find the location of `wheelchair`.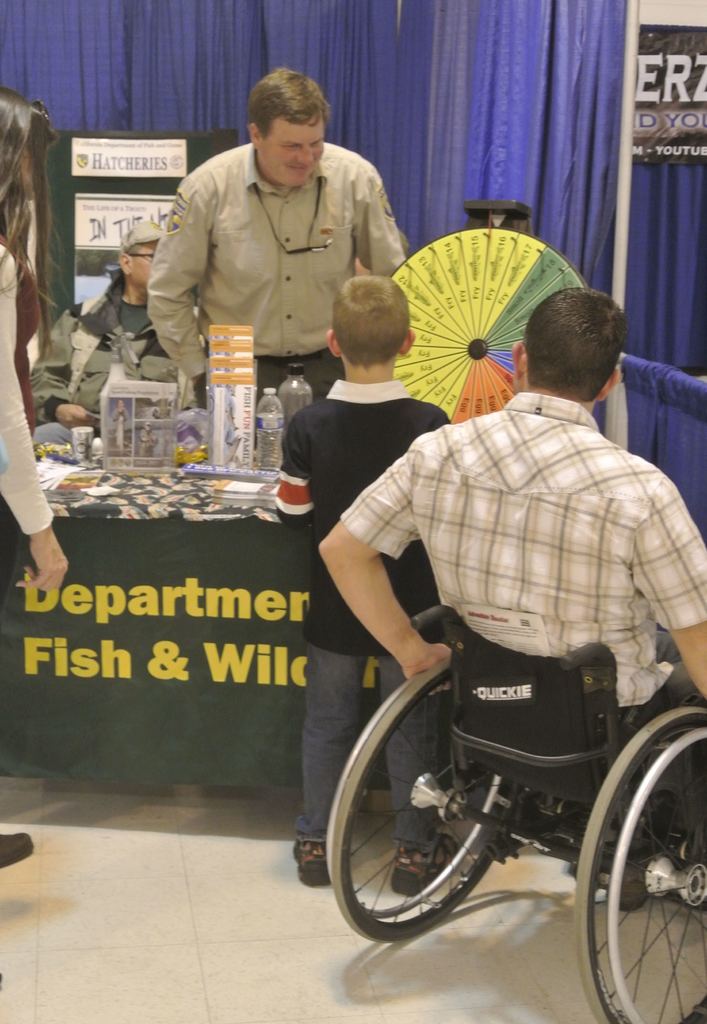
Location: 321 605 706 1023.
